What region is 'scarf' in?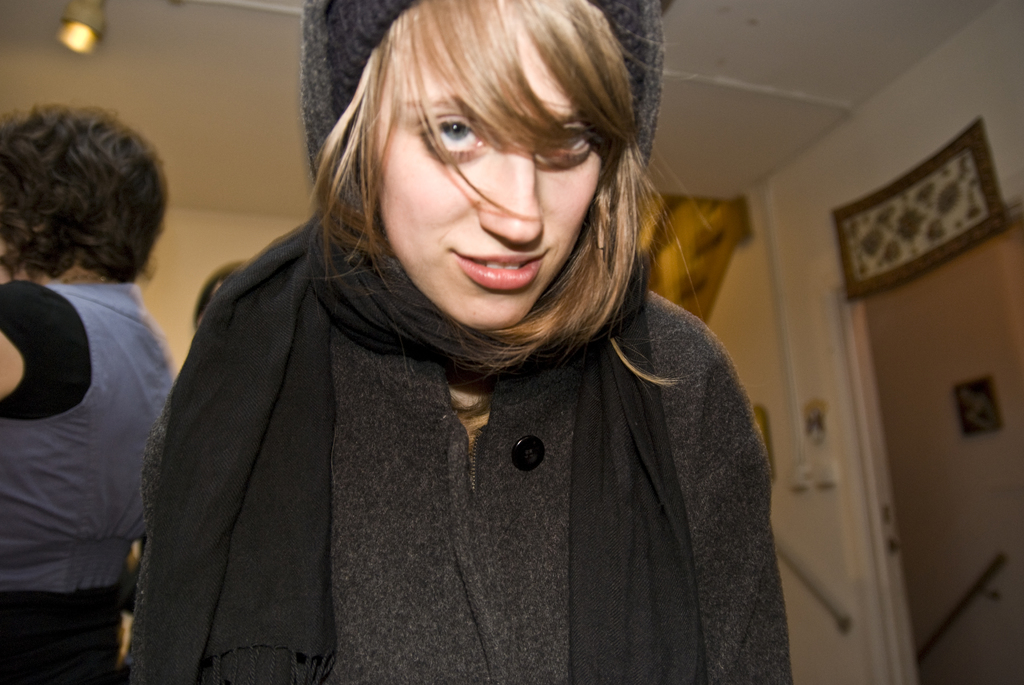
l=132, t=212, r=712, b=684.
